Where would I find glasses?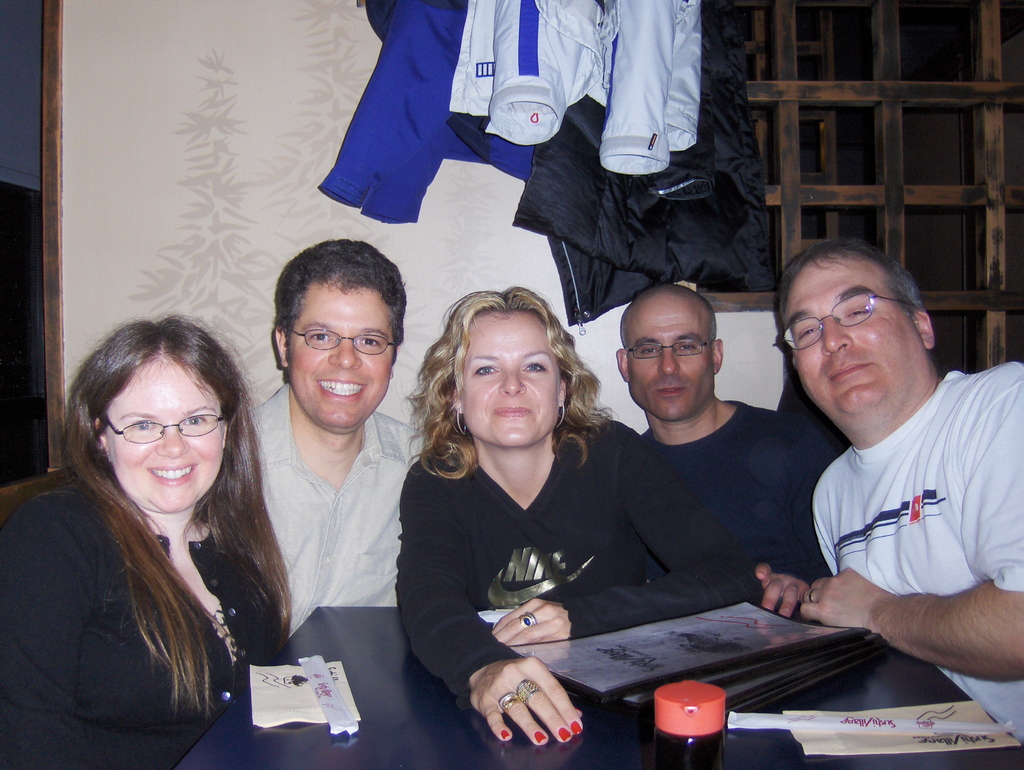
At [x1=289, y1=328, x2=394, y2=357].
